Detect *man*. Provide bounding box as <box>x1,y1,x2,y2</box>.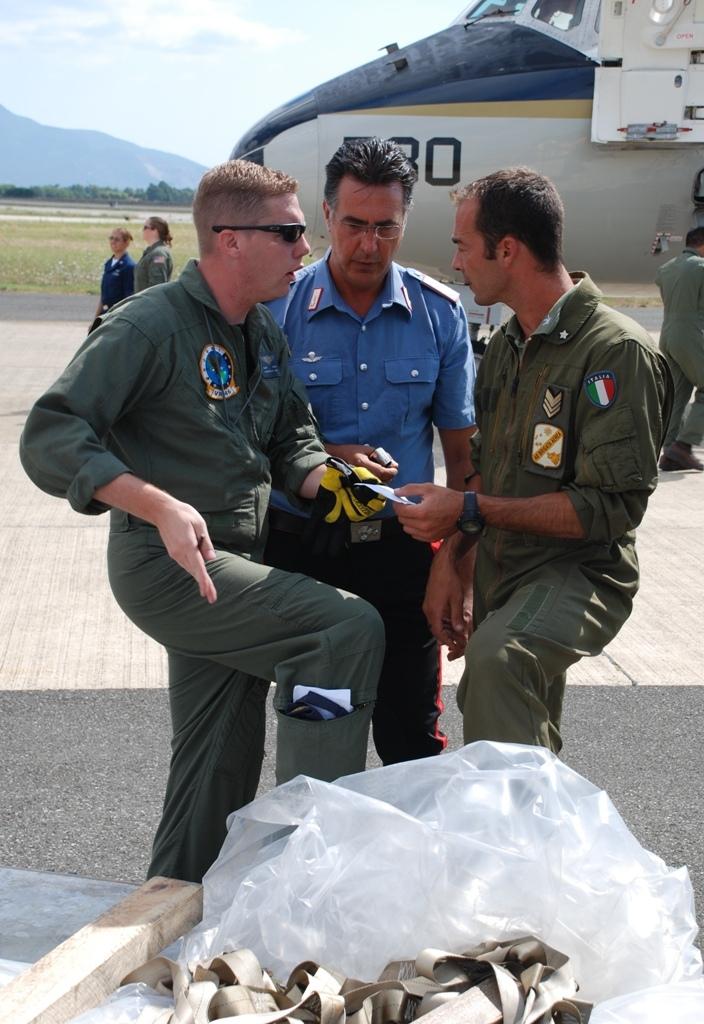
<box>262,119,505,752</box>.
